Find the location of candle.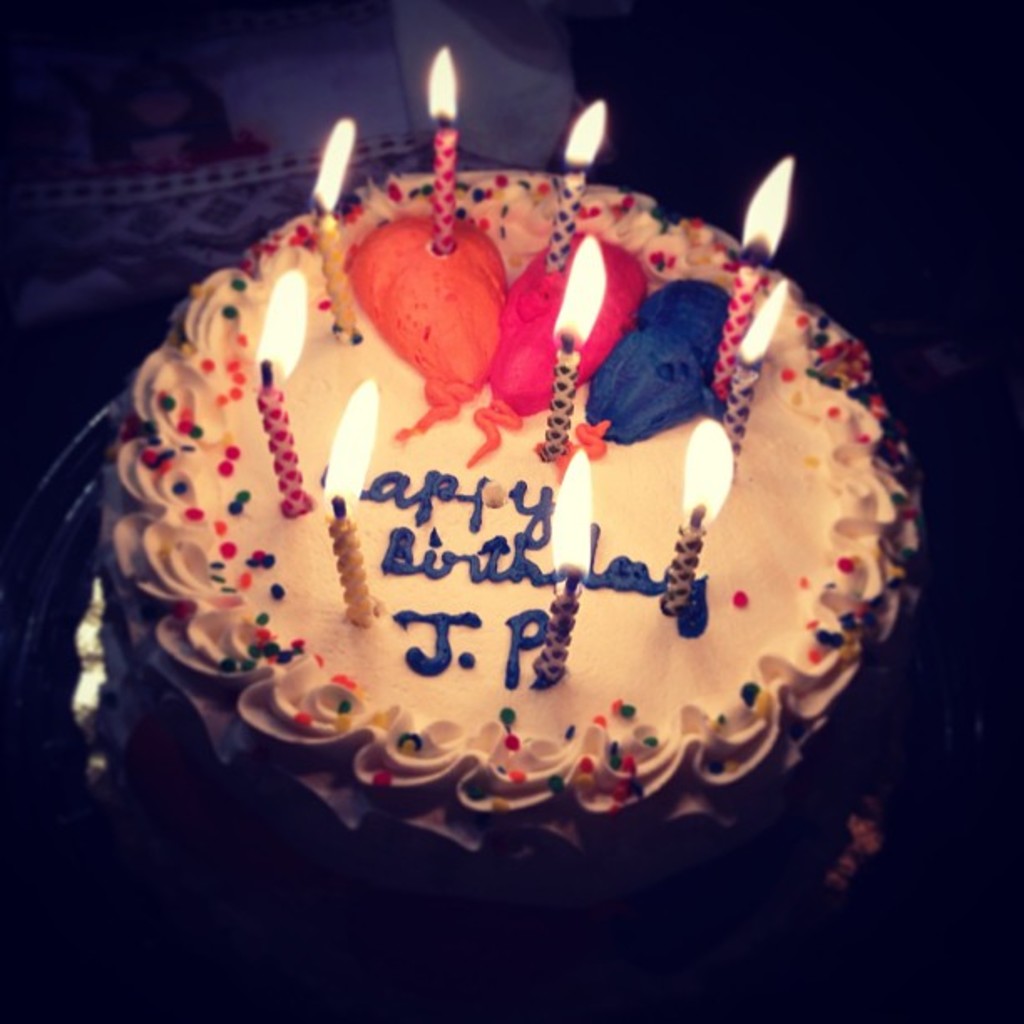
Location: x1=663 y1=420 x2=736 y2=607.
